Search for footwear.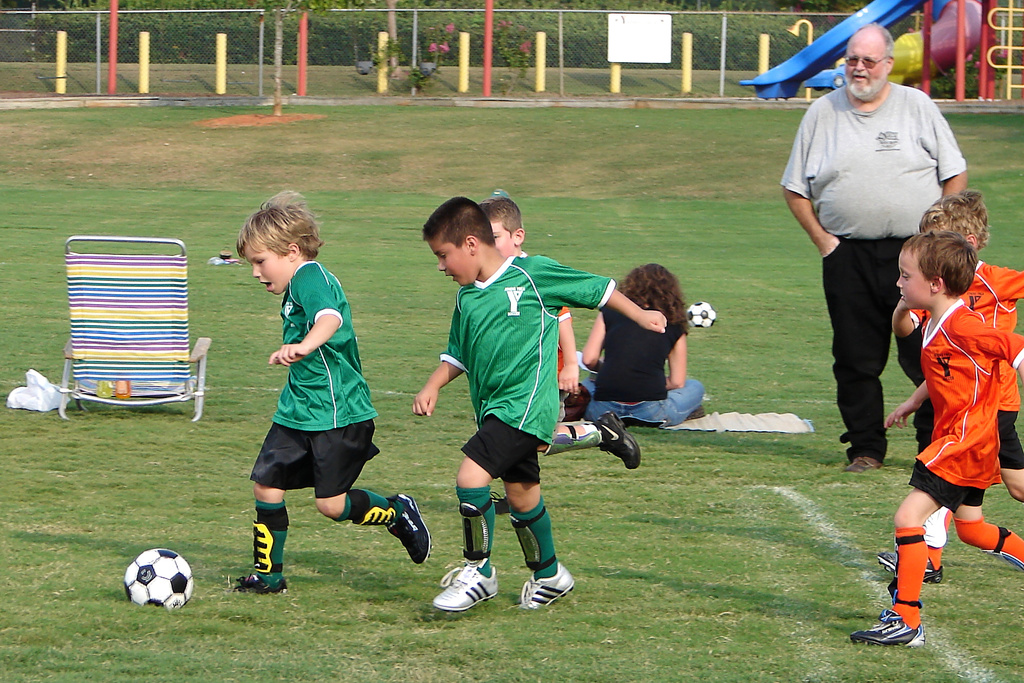
Found at 234, 501, 295, 593.
